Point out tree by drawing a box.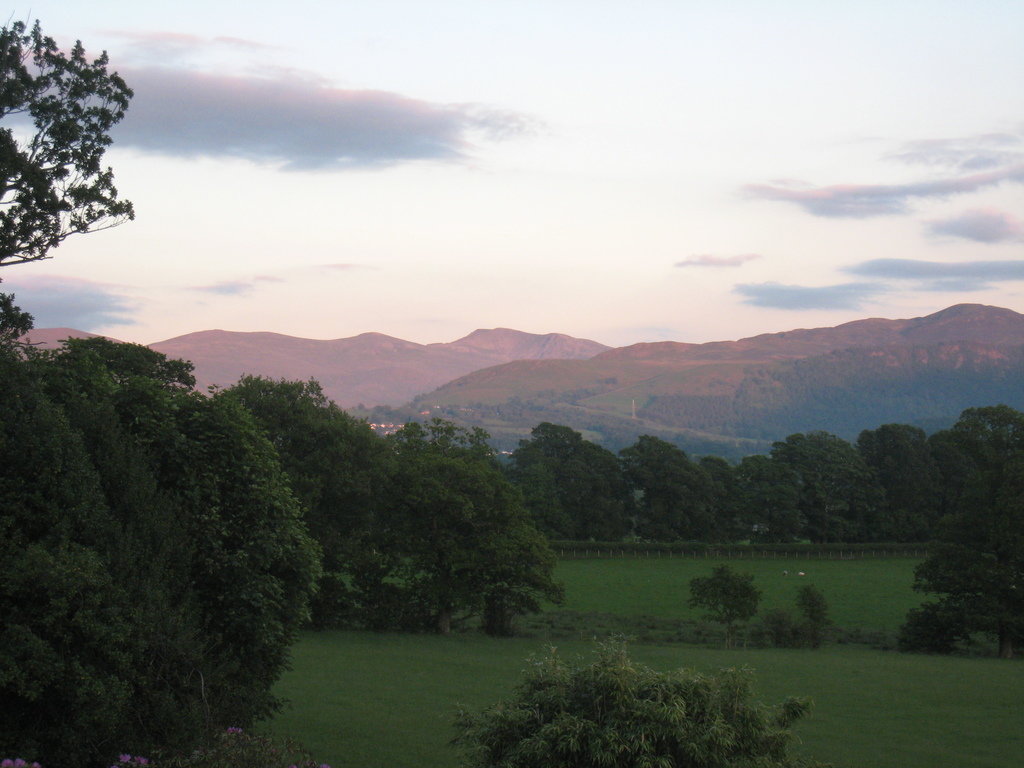
(x1=0, y1=285, x2=31, y2=380).
